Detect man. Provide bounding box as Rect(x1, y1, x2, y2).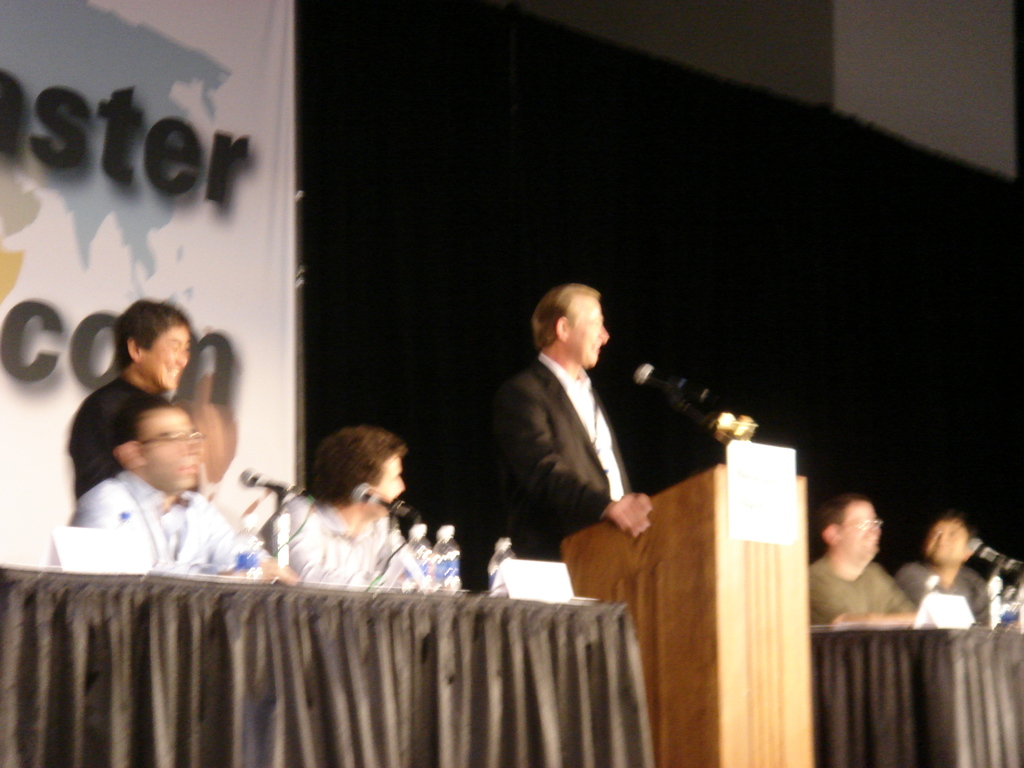
Rect(801, 474, 931, 639).
